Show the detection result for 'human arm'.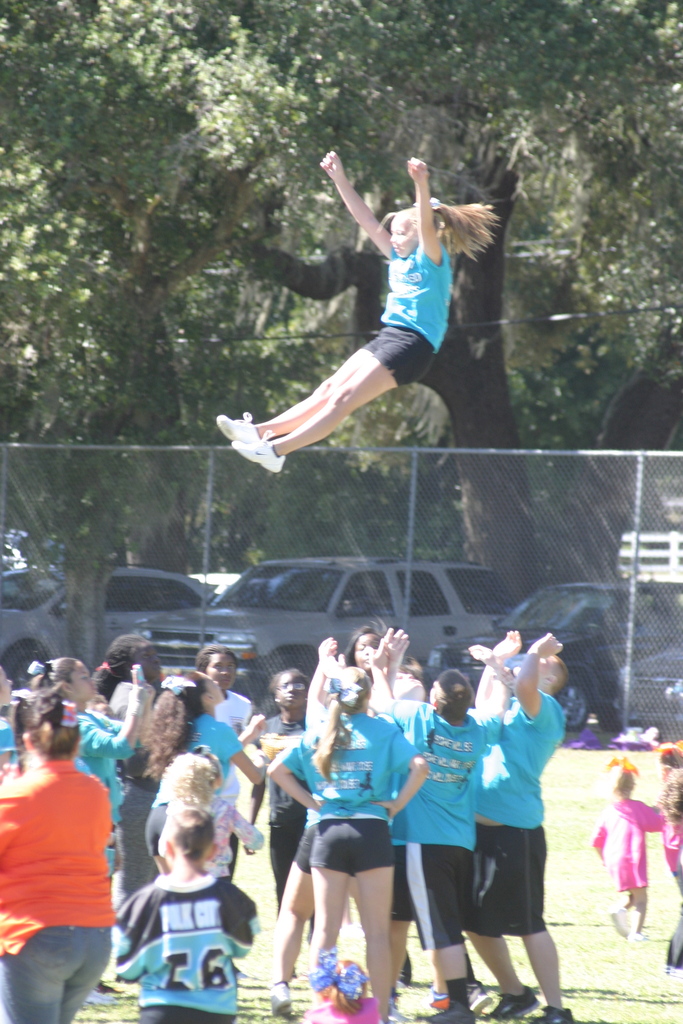
[267, 737, 324, 814].
